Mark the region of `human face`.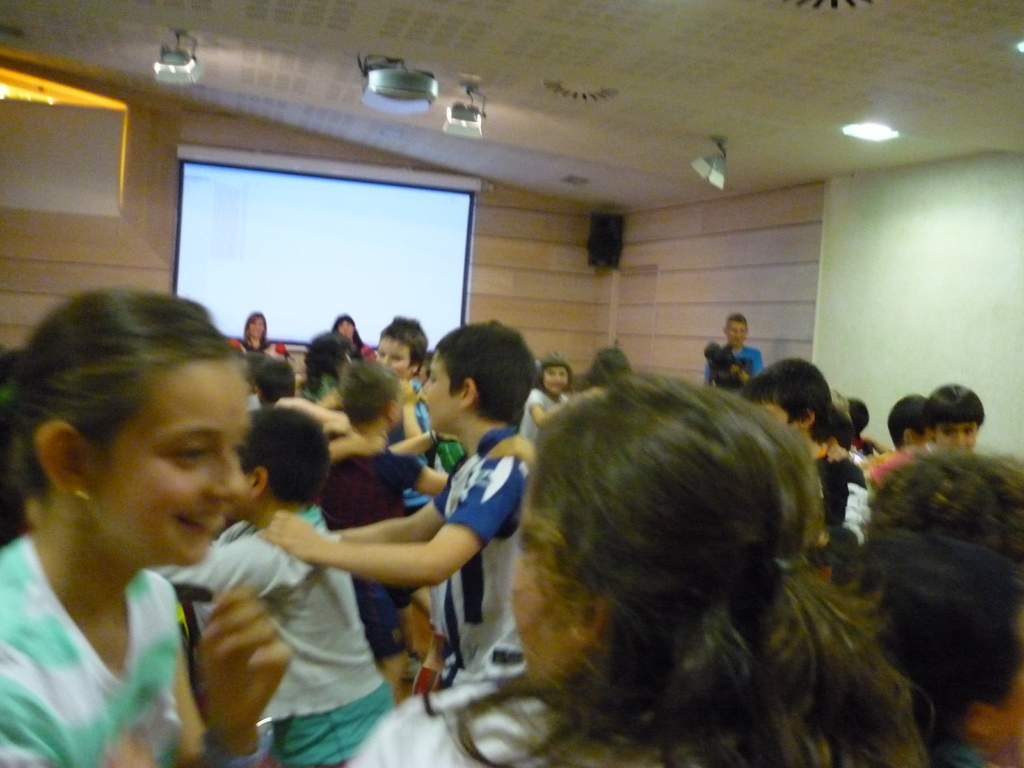
Region: Rect(94, 352, 248, 574).
